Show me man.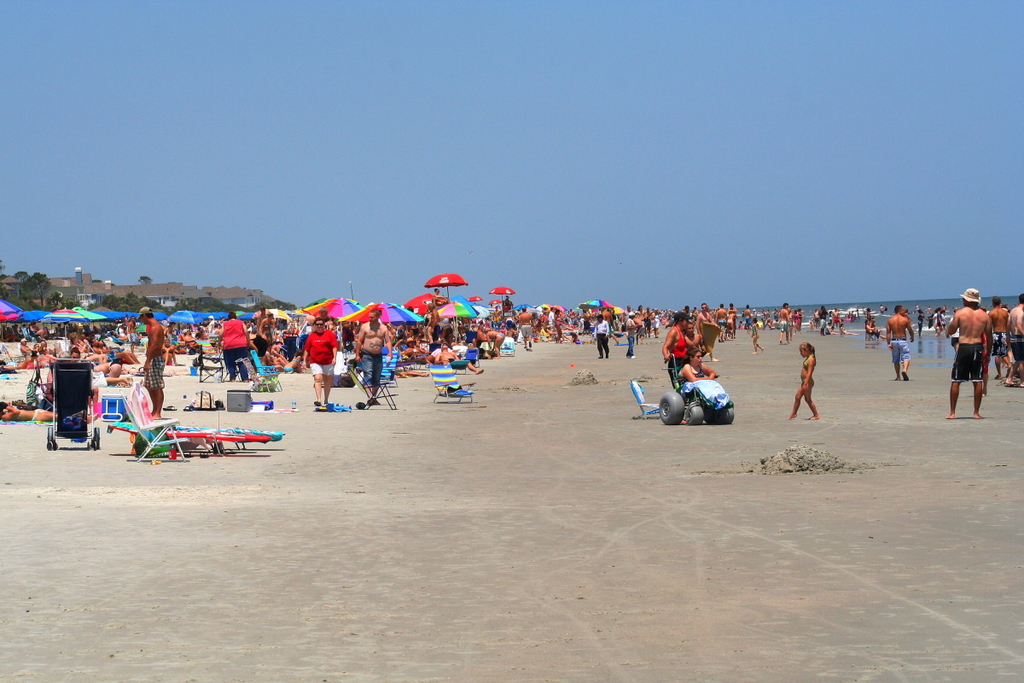
man is here: <region>742, 305, 753, 334</region>.
